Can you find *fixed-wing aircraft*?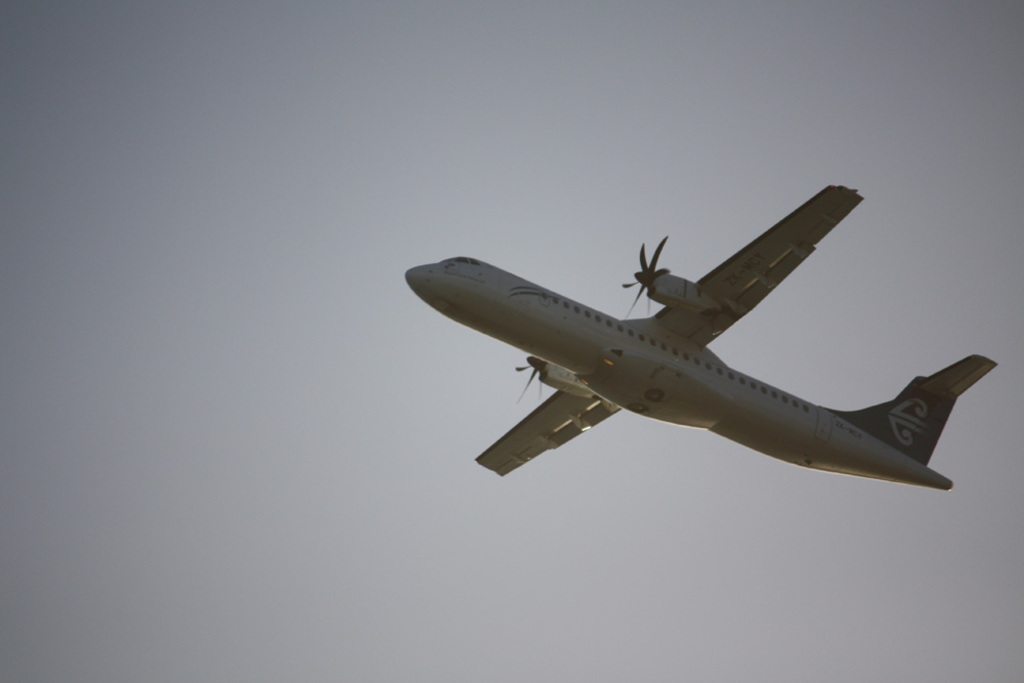
Yes, bounding box: [404,184,996,492].
